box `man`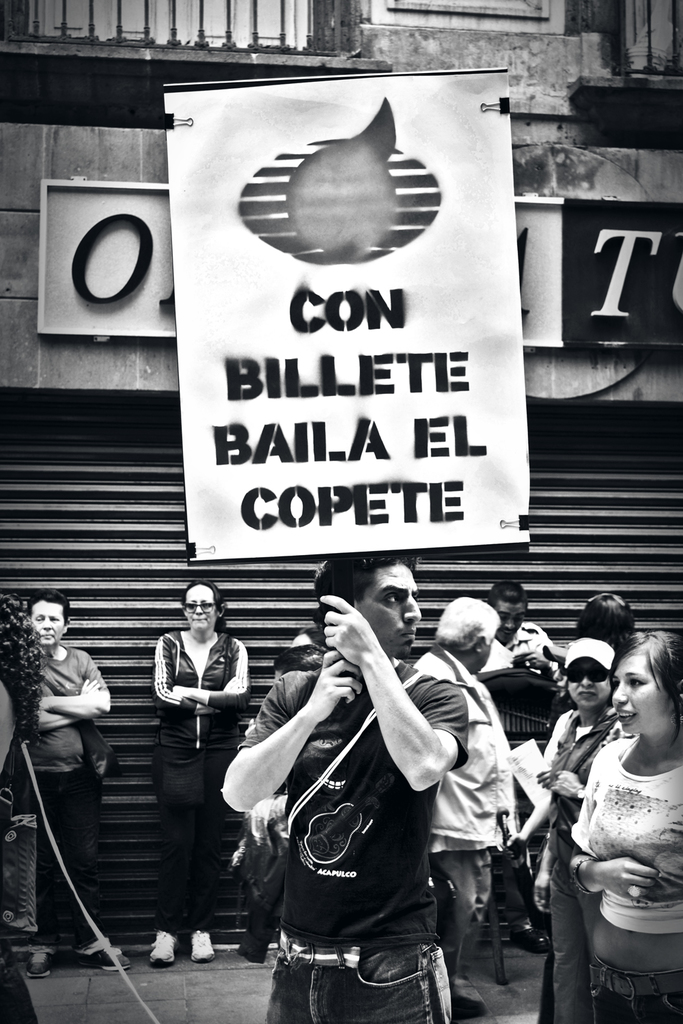
bbox=(411, 594, 516, 1021)
